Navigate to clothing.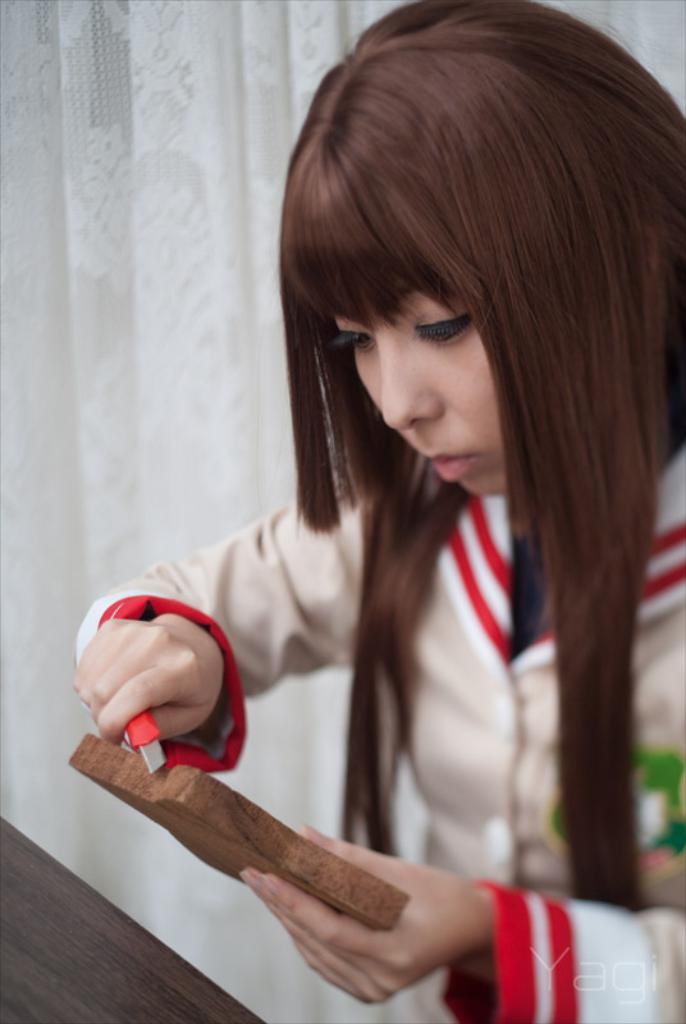
Navigation target: l=134, t=113, r=681, b=869.
